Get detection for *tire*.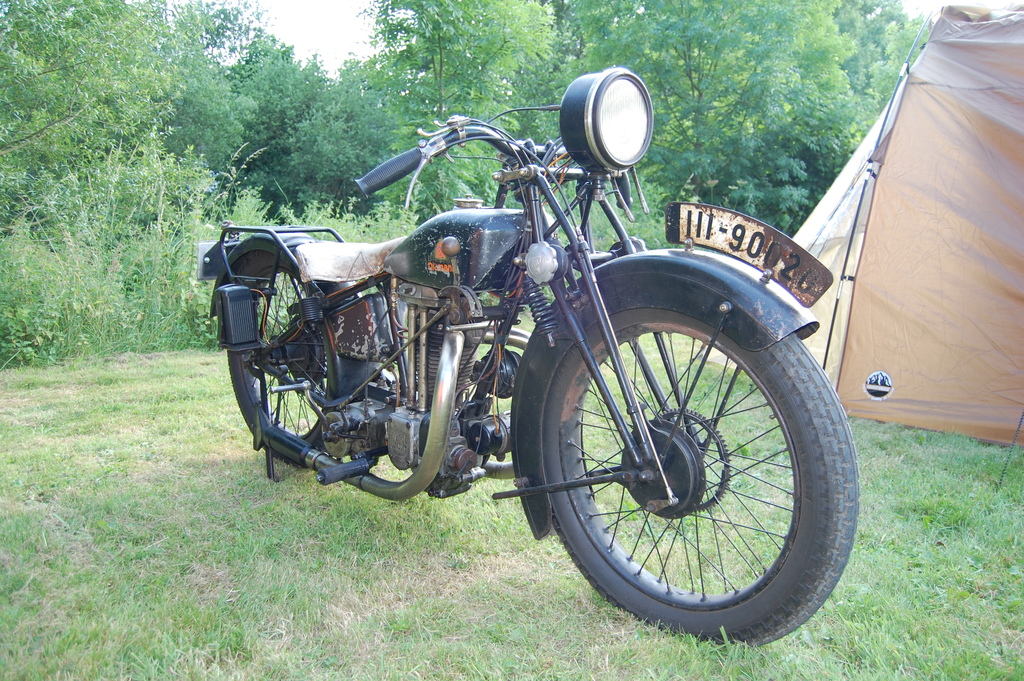
Detection: select_region(526, 270, 865, 652).
